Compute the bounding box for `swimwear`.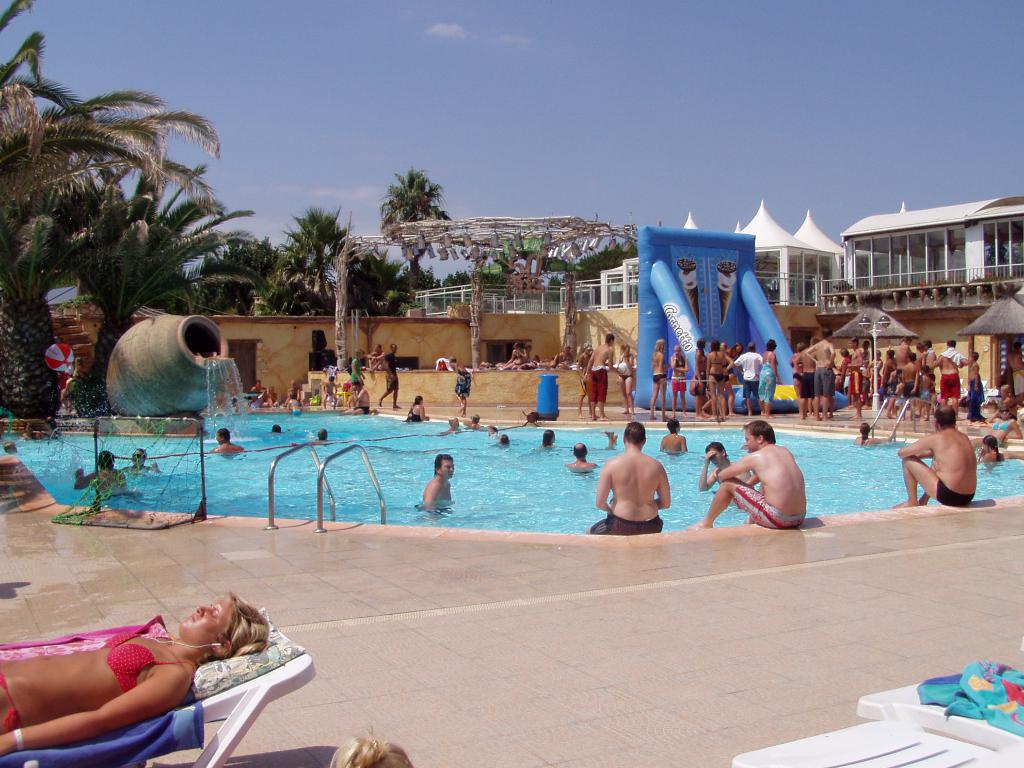
(937,371,957,400).
